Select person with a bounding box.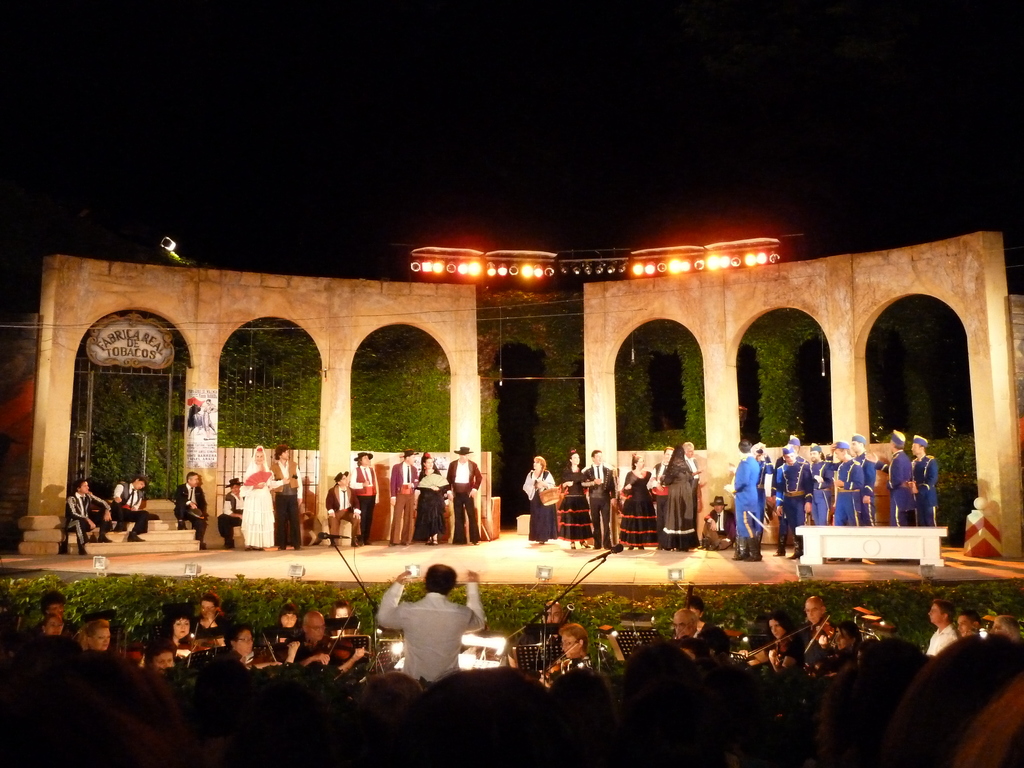
[x1=619, y1=456, x2=659, y2=549].
